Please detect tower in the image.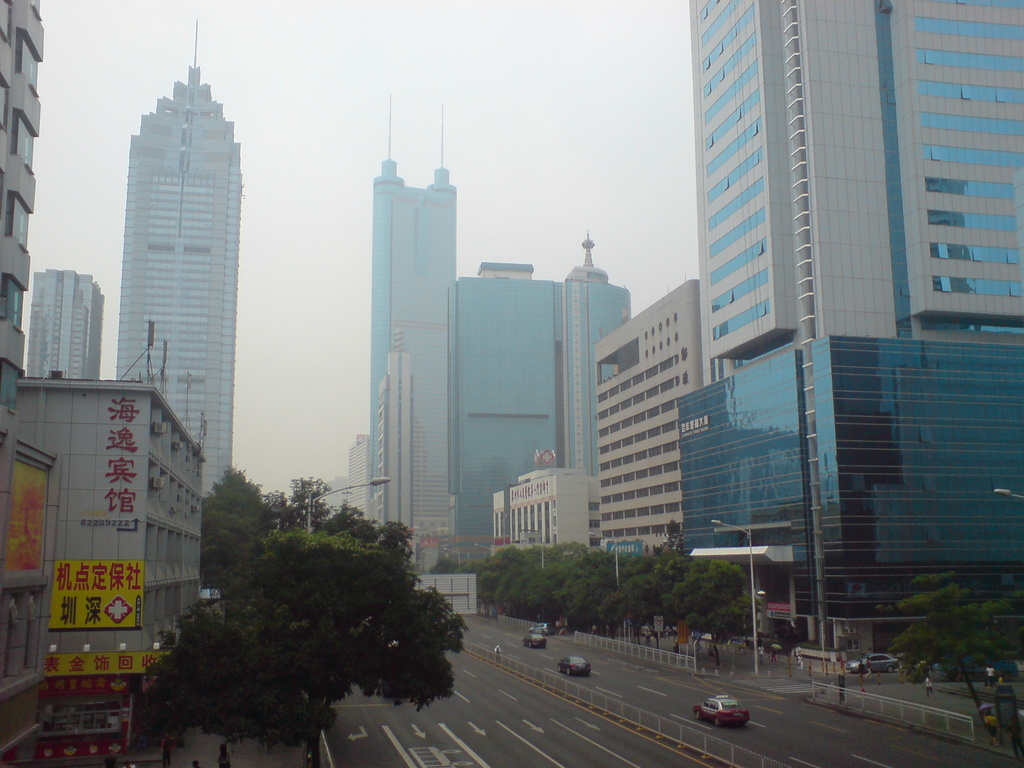
select_region(26, 273, 99, 388).
